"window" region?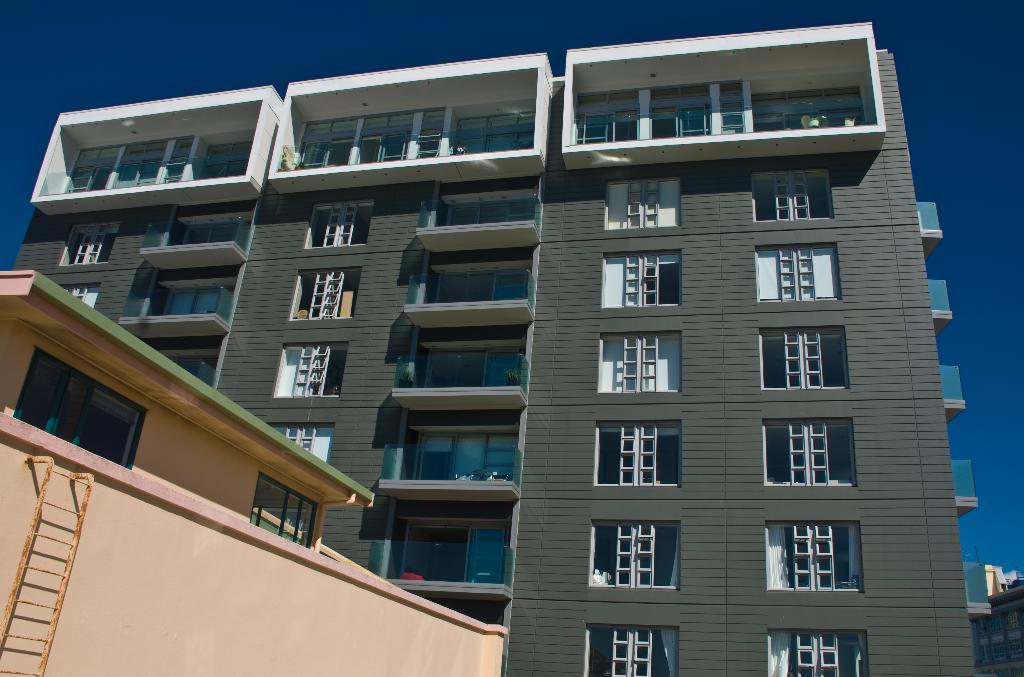
select_region(598, 330, 685, 392)
